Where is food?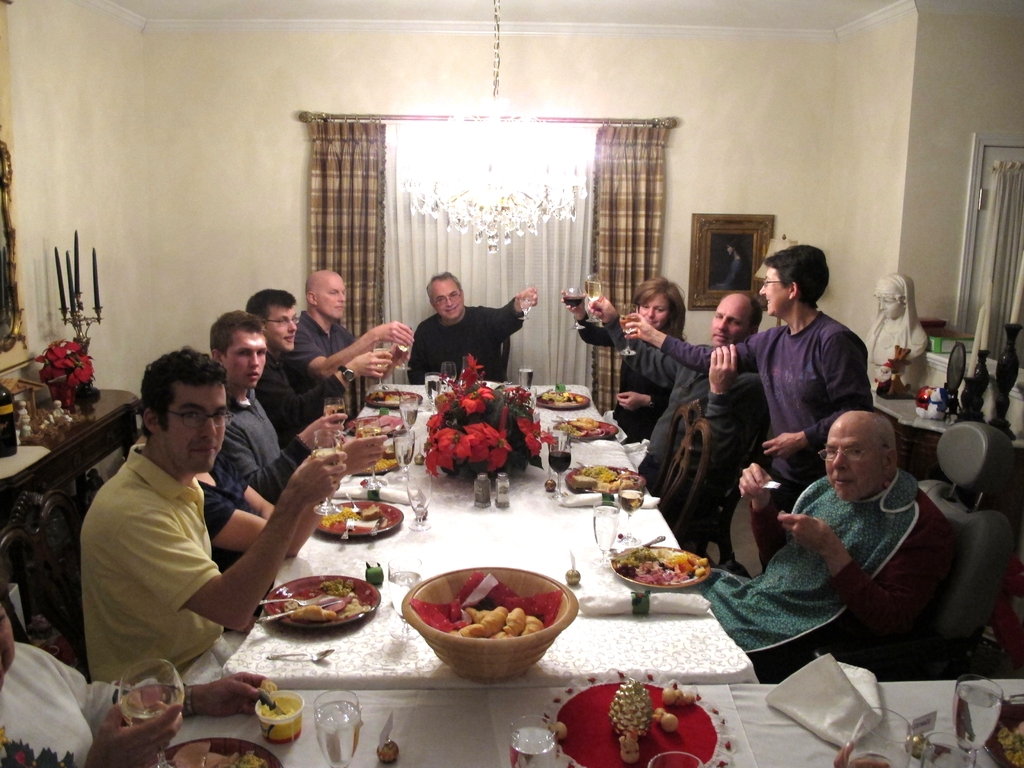
bbox=(374, 389, 417, 405).
